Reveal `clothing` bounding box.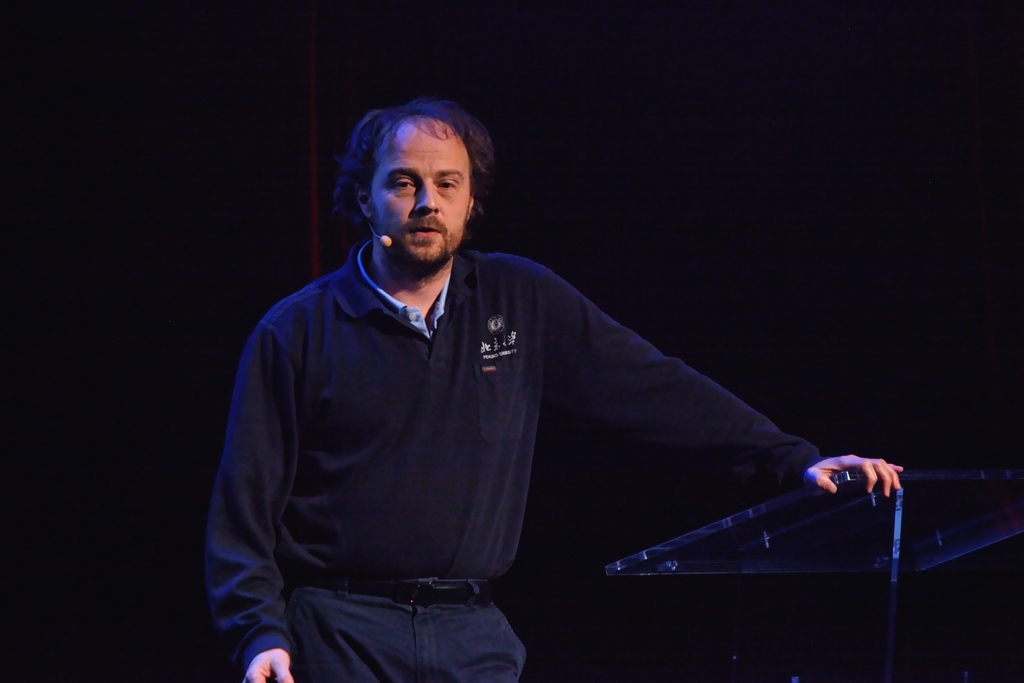
Revealed: 210/181/756/682.
